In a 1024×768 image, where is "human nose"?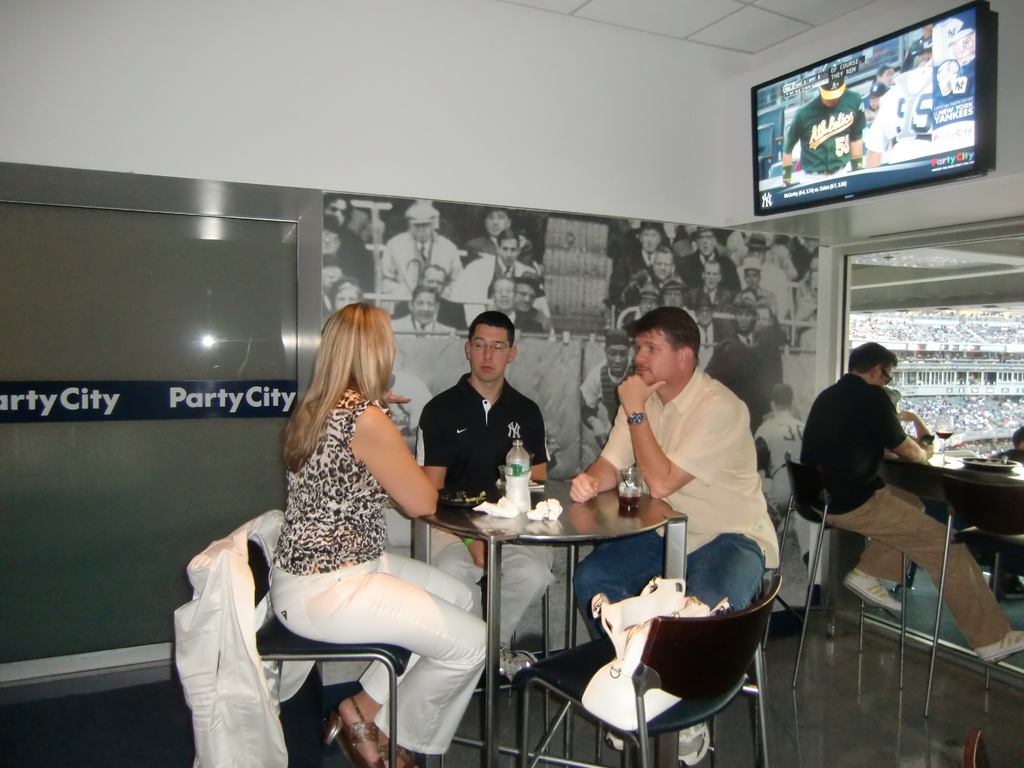
box=[664, 266, 668, 273].
